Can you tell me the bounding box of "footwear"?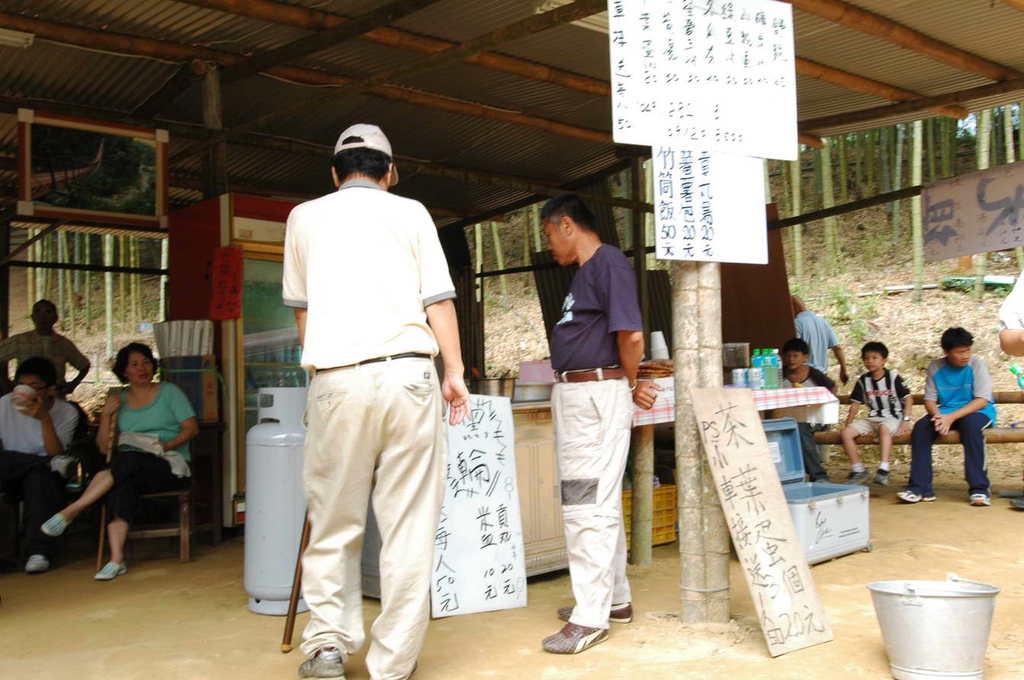
bbox=[51, 449, 75, 477].
